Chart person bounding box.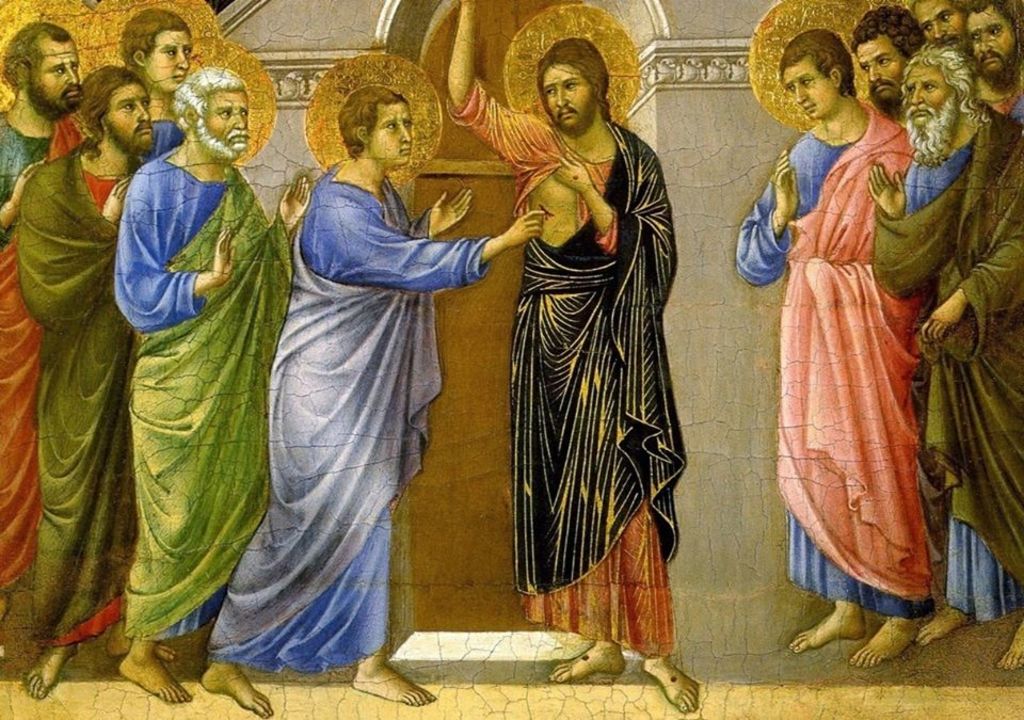
Charted: (x1=11, y1=64, x2=161, y2=708).
